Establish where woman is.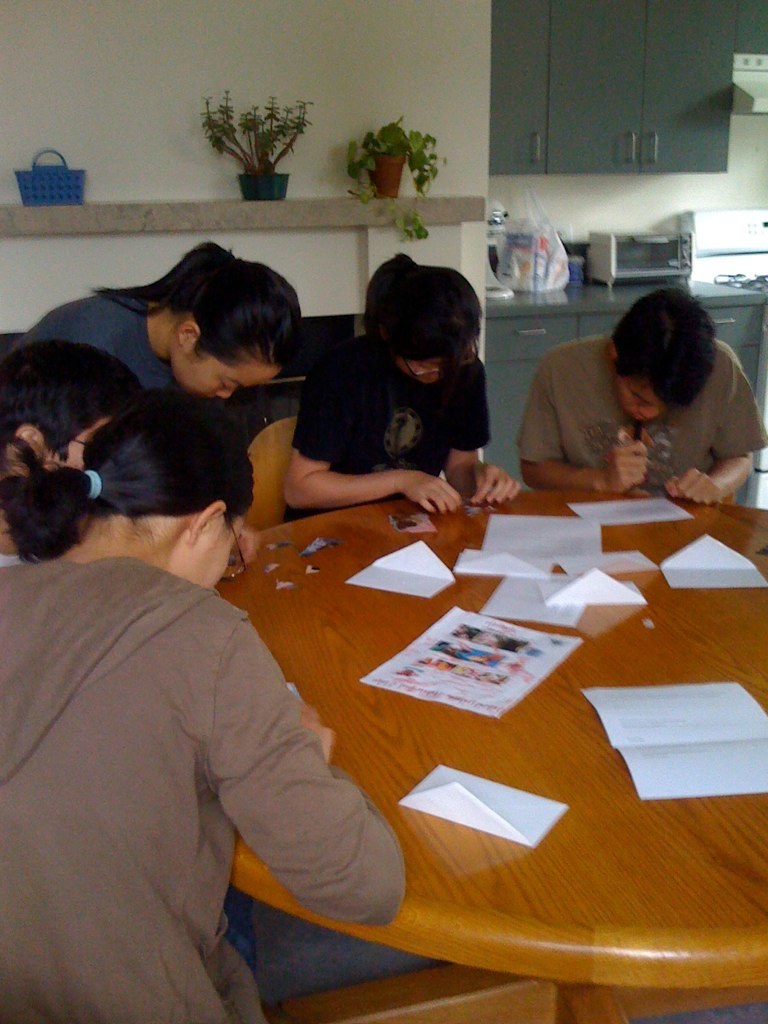
Established at box(276, 249, 532, 544).
